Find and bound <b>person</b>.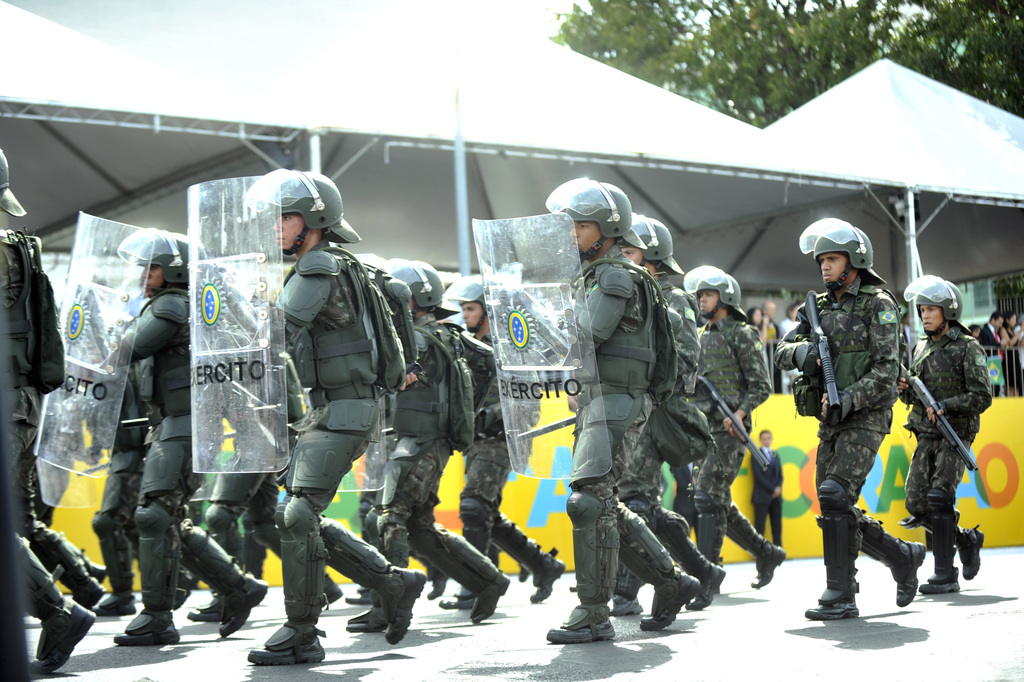
Bound: <box>1014,315,1023,362</box>.
